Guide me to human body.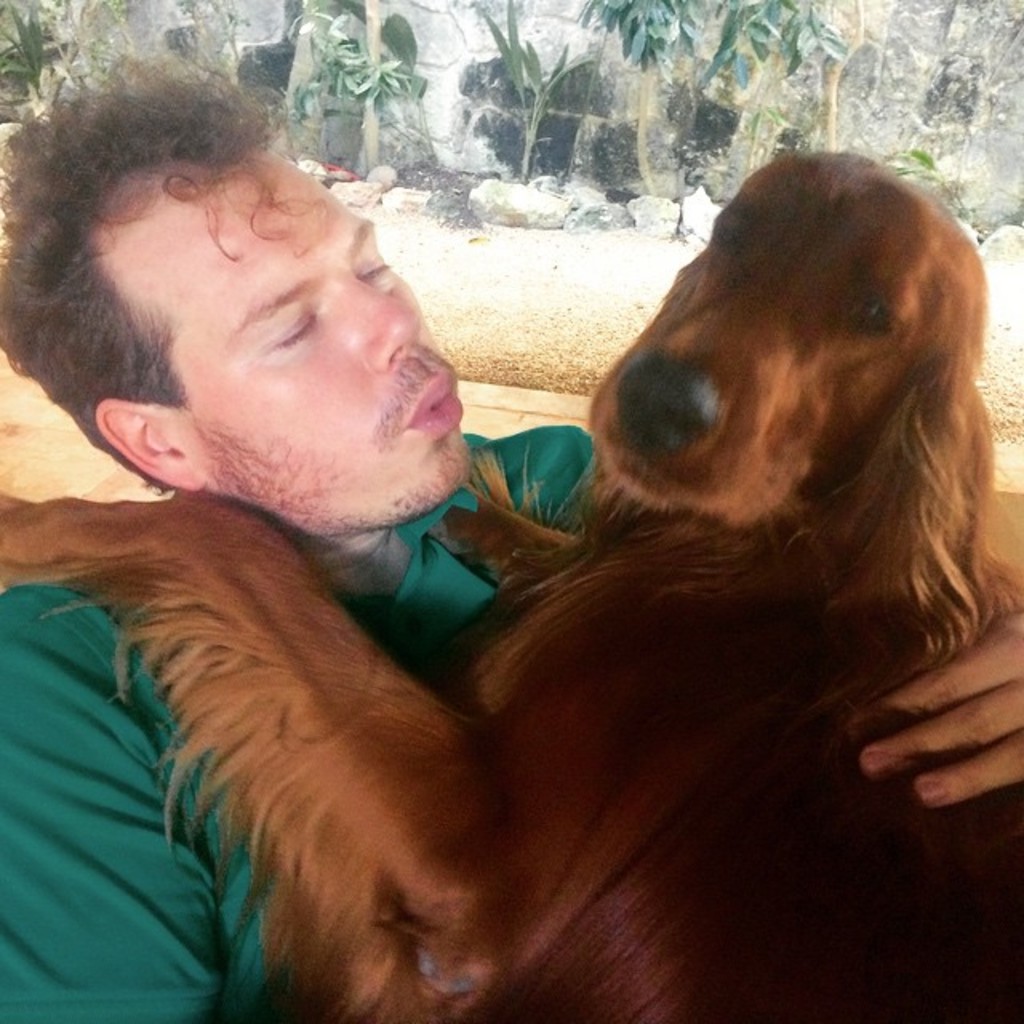
Guidance: bbox=[29, 171, 842, 1023].
